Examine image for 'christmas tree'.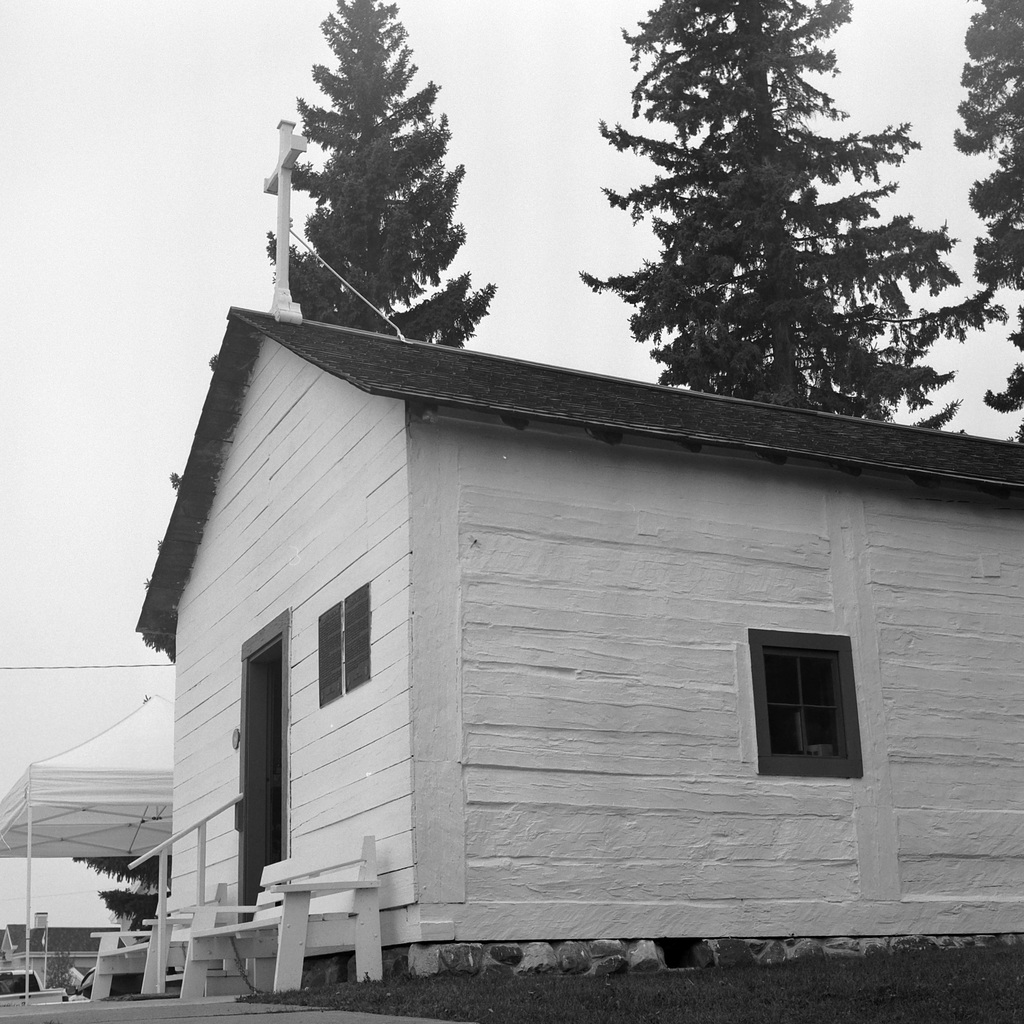
Examination result: (left=256, top=0, right=497, bottom=344).
